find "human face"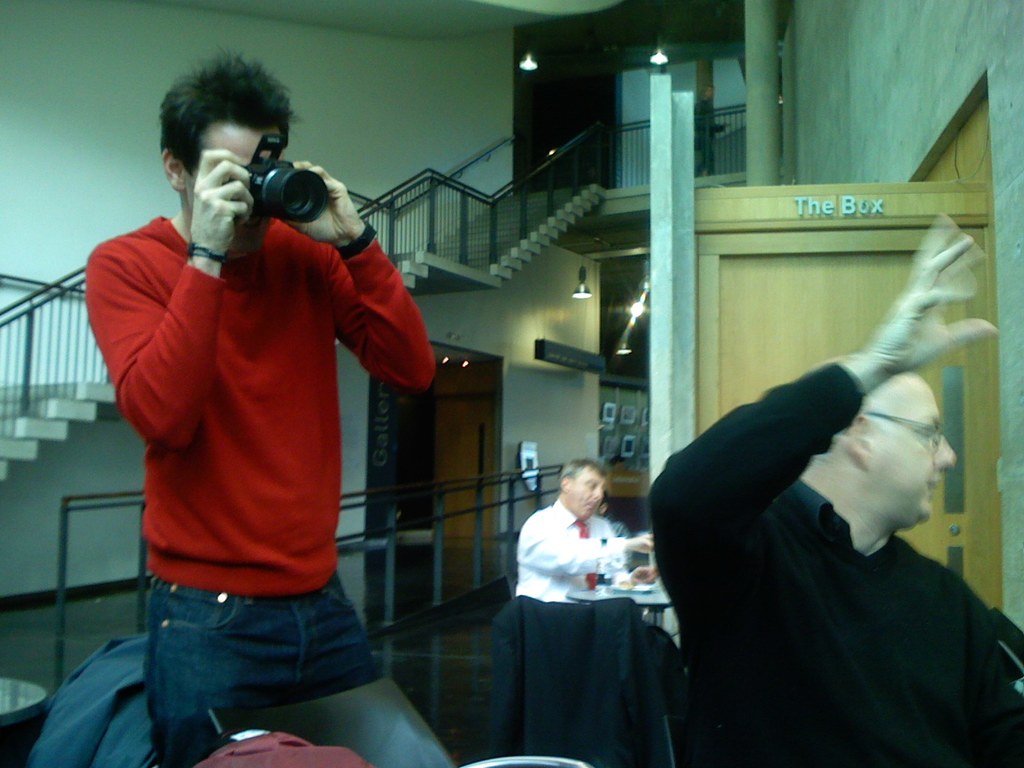
rect(874, 383, 959, 525)
